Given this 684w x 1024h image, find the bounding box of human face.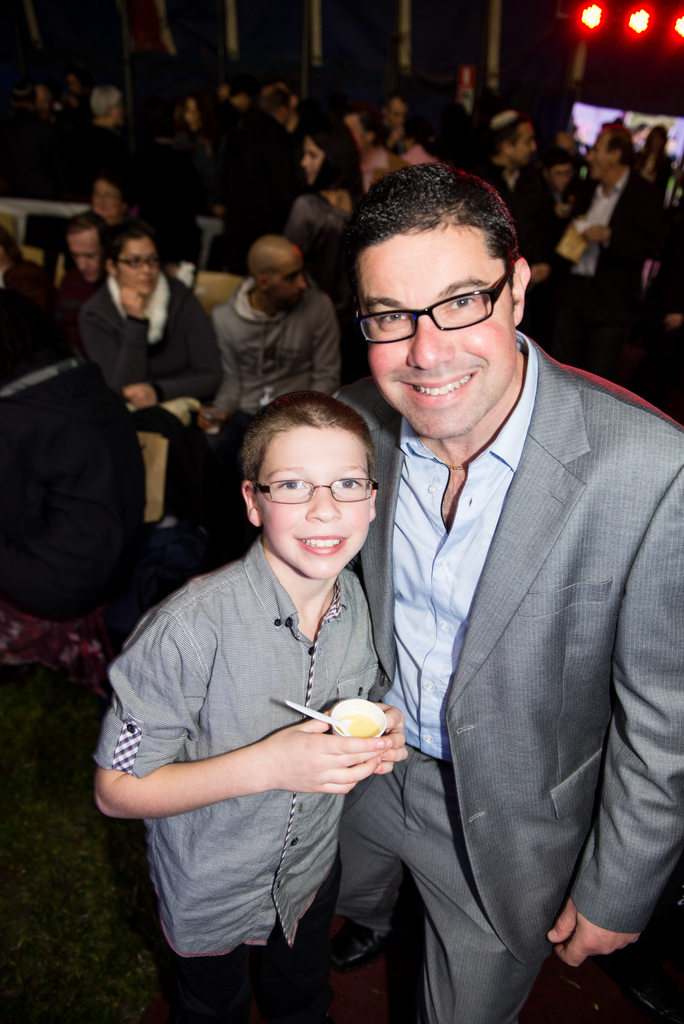
detection(514, 116, 540, 164).
